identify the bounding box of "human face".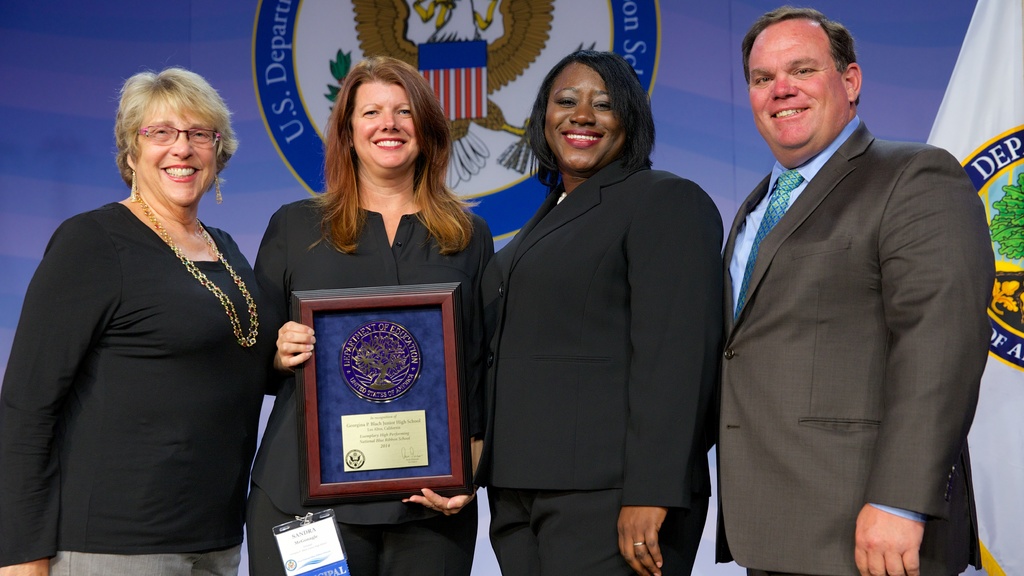
box=[342, 75, 424, 176].
